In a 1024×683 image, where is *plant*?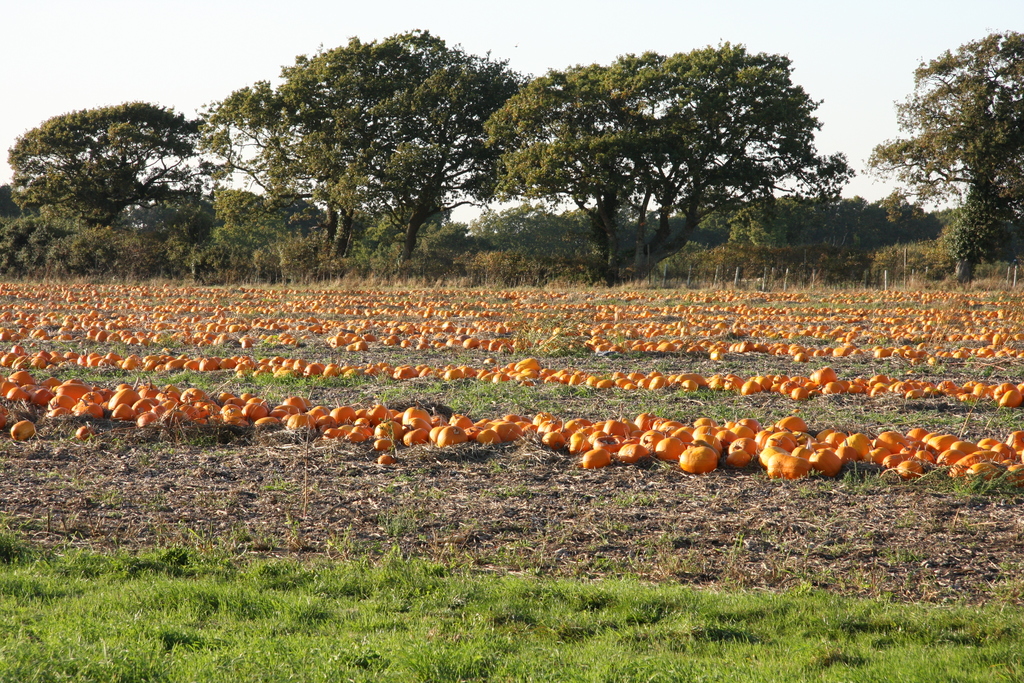
865, 223, 989, 288.
